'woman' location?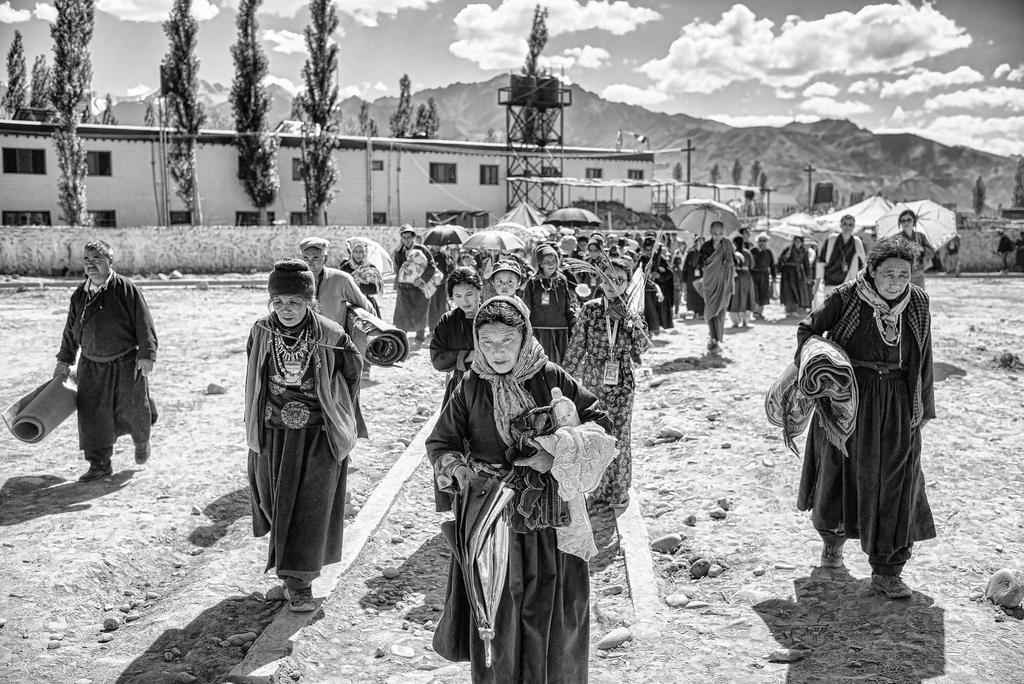
bbox(341, 235, 381, 321)
